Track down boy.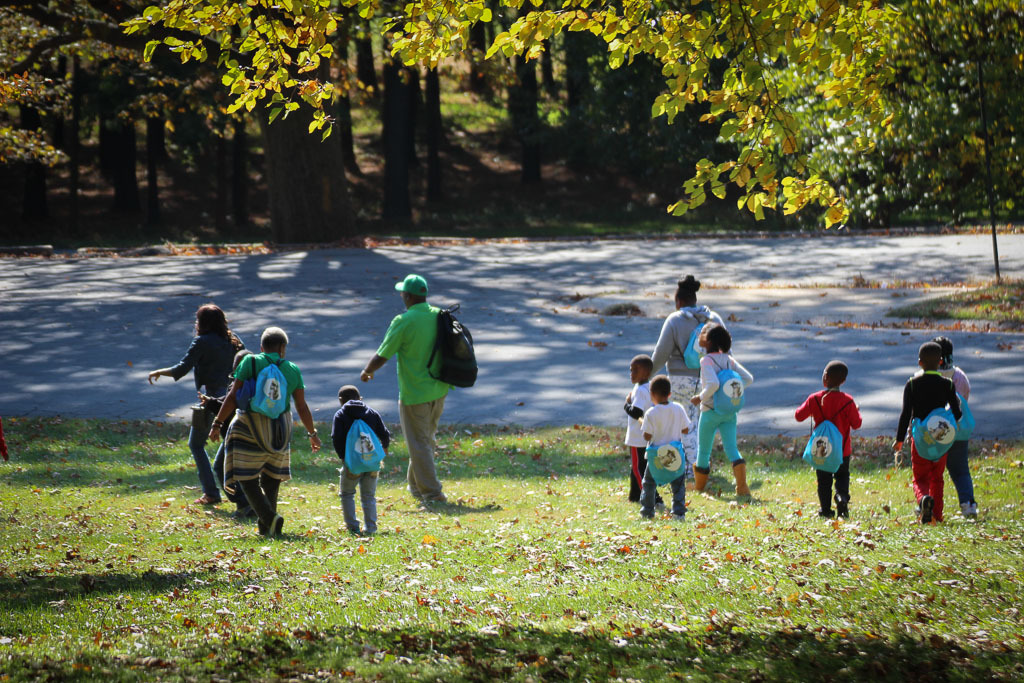
Tracked to (633,378,697,514).
